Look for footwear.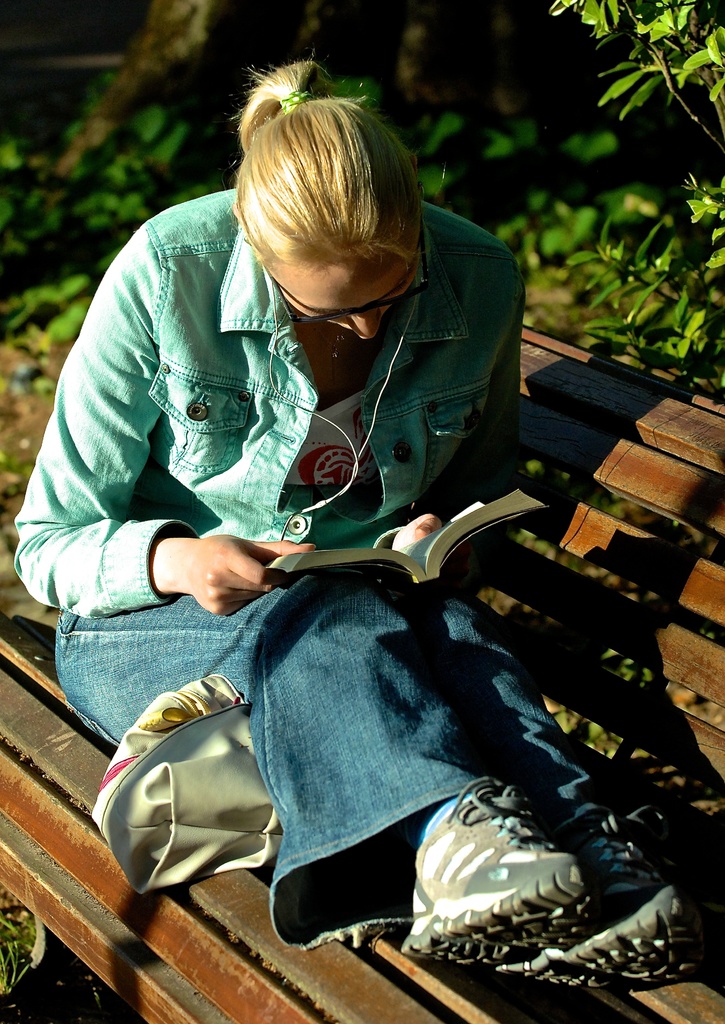
Found: 399 772 598 974.
